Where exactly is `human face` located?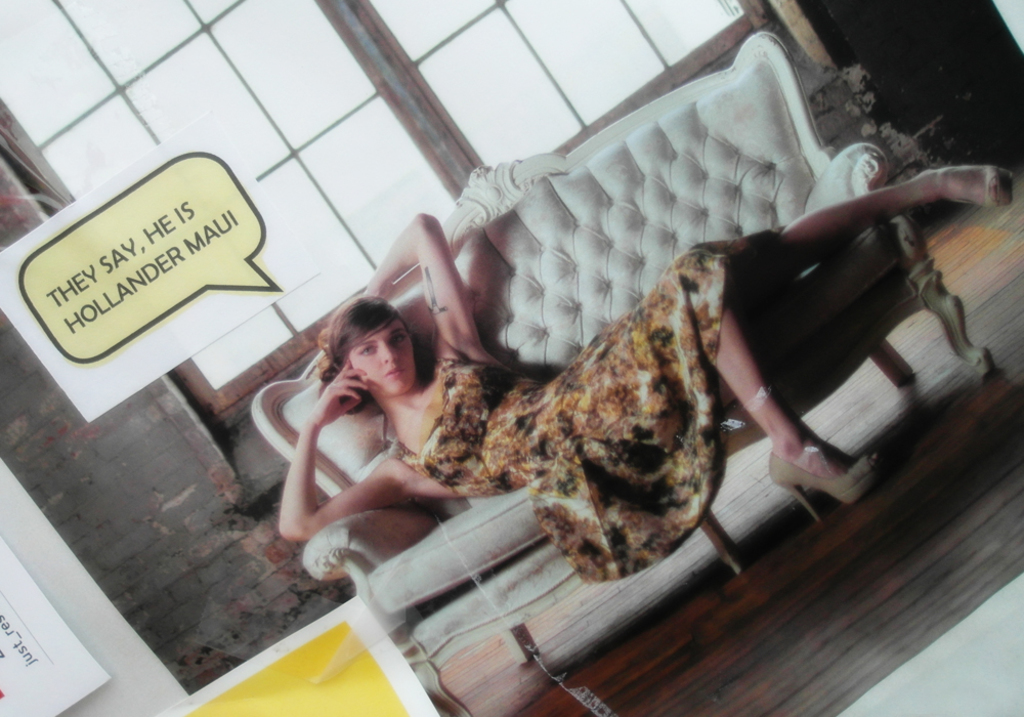
Its bounding box is box=[340, 318, 413, 394].
